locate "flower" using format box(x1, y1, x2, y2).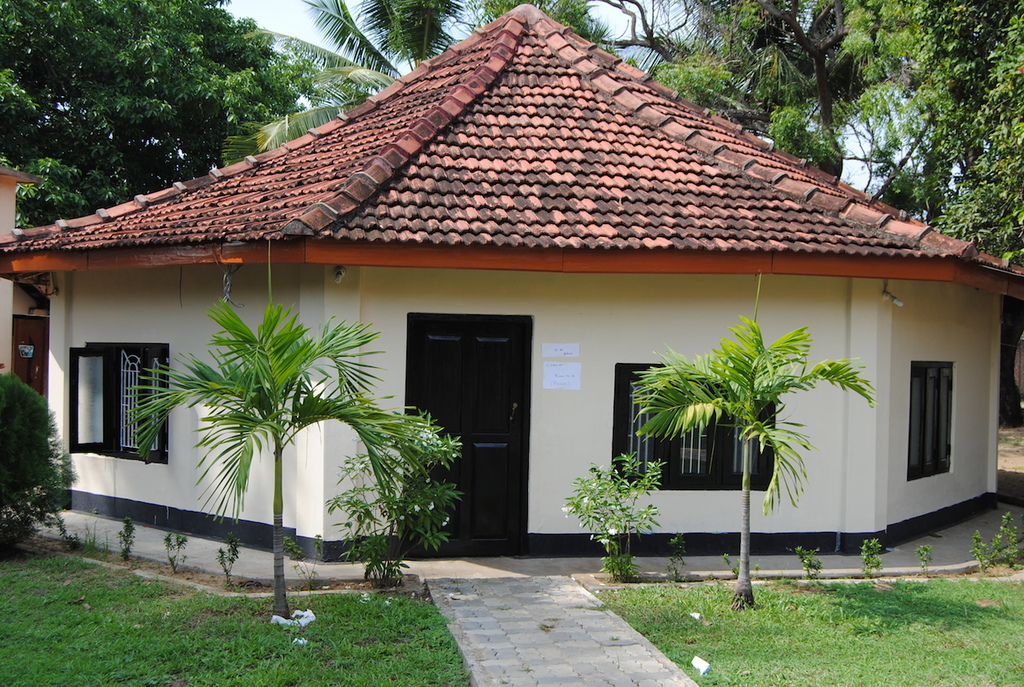
box(600, 542, 610, 545).
